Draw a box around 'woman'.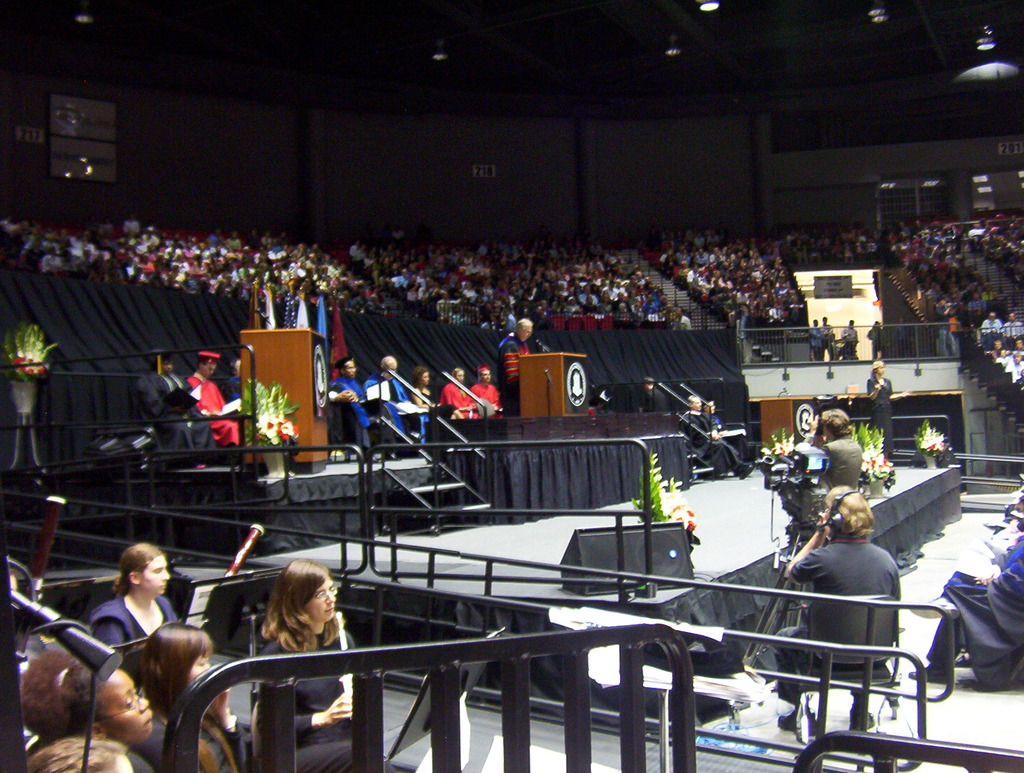
pyautogui.locateOnScreen(437, 368, 485, 418).
